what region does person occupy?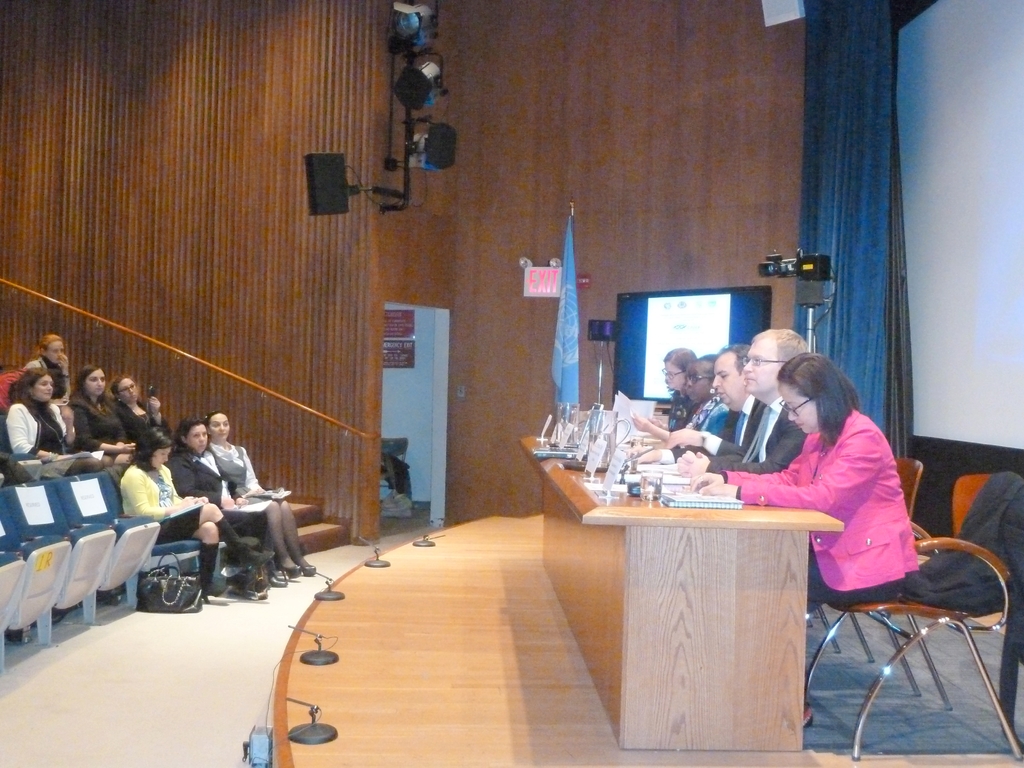
detection(71, 360, 133, 462).
